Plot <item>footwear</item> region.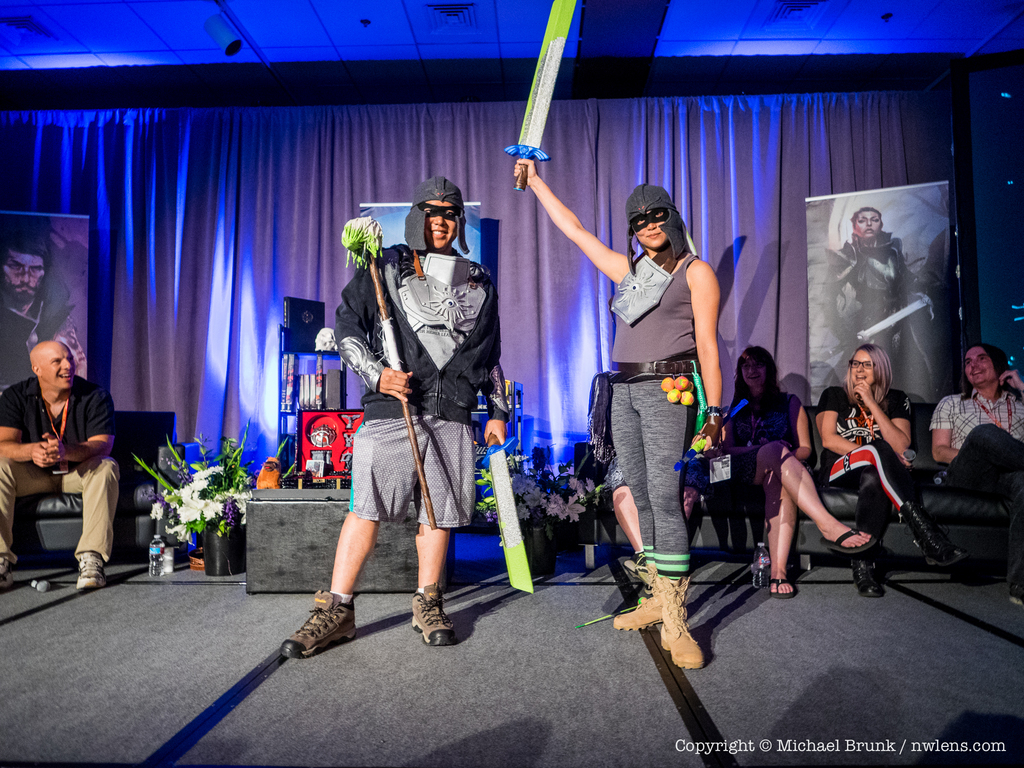
Plotted at select_region(0, 556, 12, 590).
